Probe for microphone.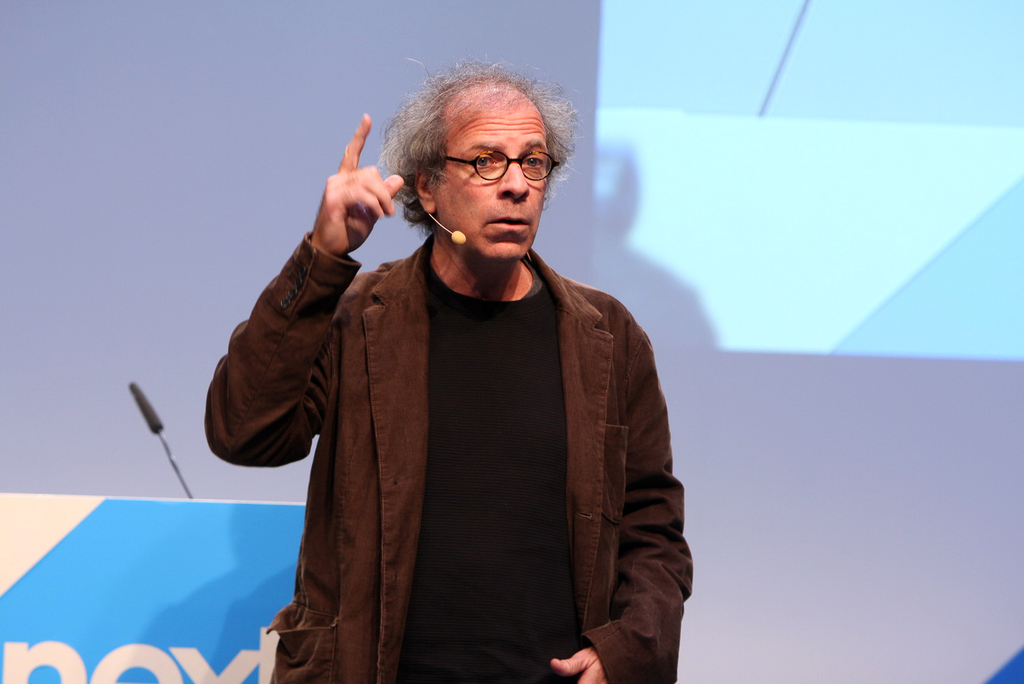
Probe result: 450/228/466/245.
